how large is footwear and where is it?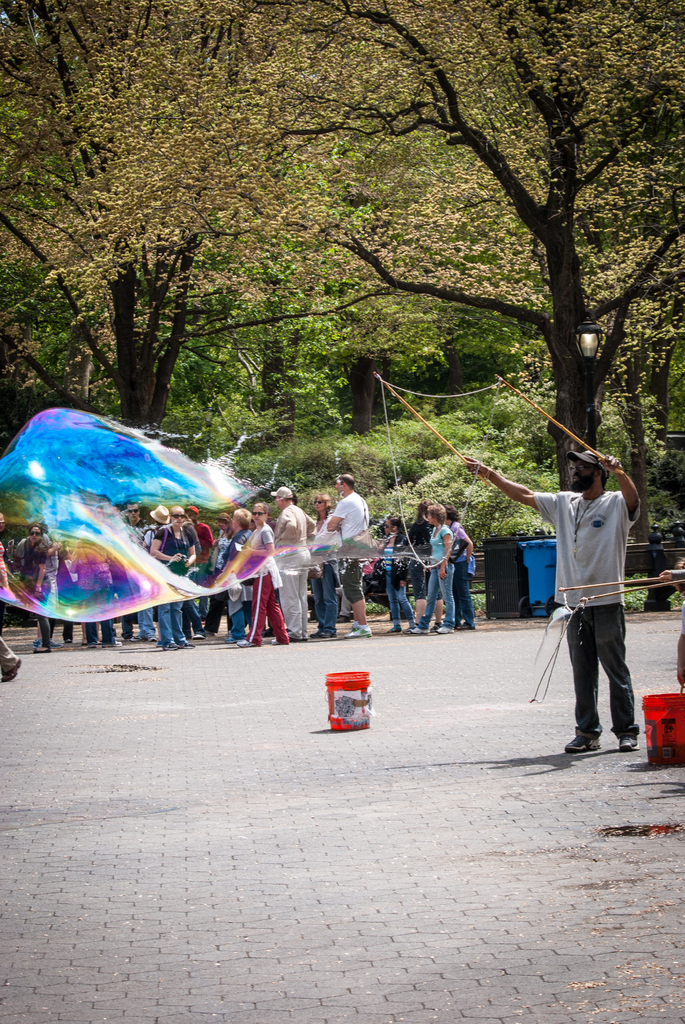
Bounding box: Rect(345, 622, 368, 638).
